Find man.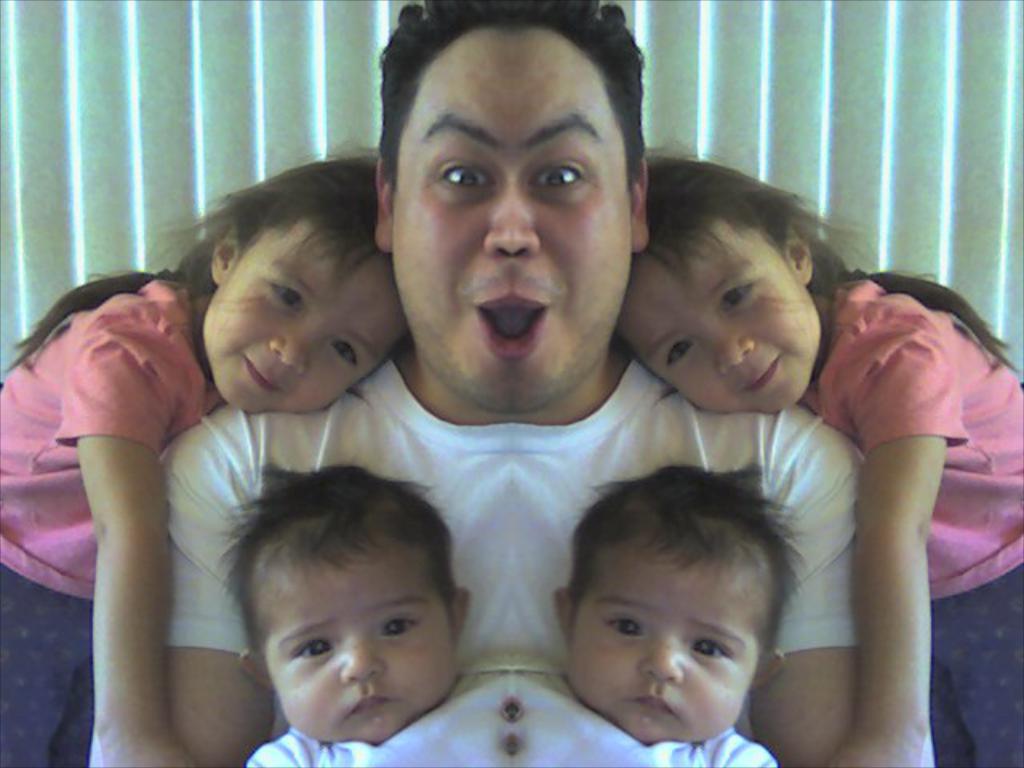
<bbox>160, 0, 866, 766</bbox>.
